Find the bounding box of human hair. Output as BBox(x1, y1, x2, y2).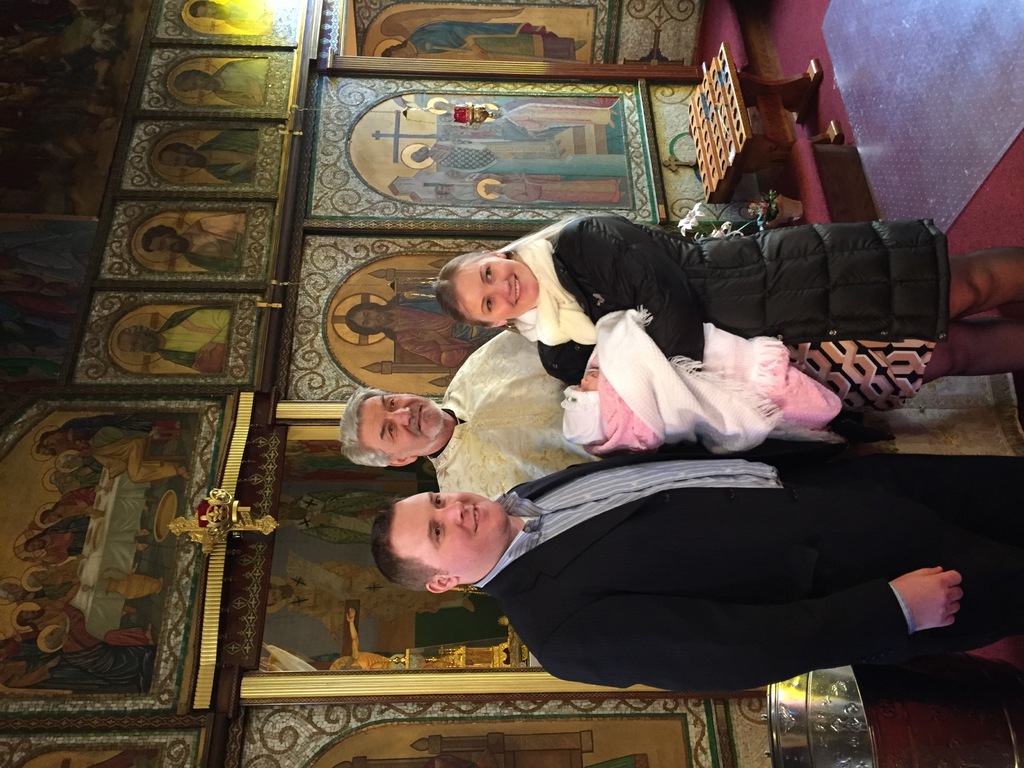
BBox(431, 249, 477, 314).
